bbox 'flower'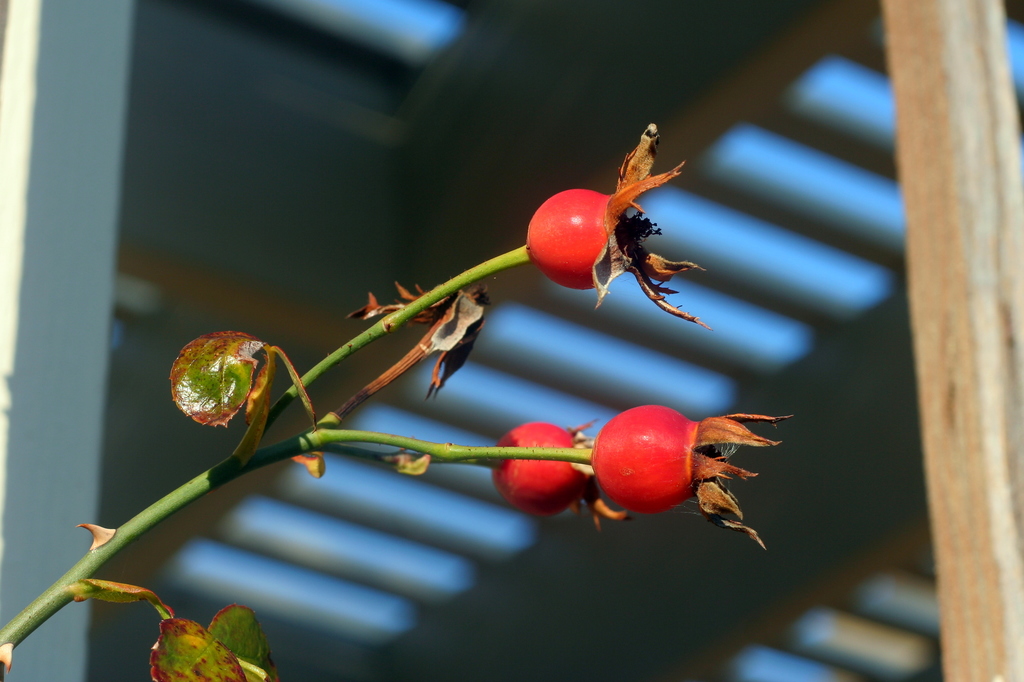
l=565, t=394, r=770, b=548
